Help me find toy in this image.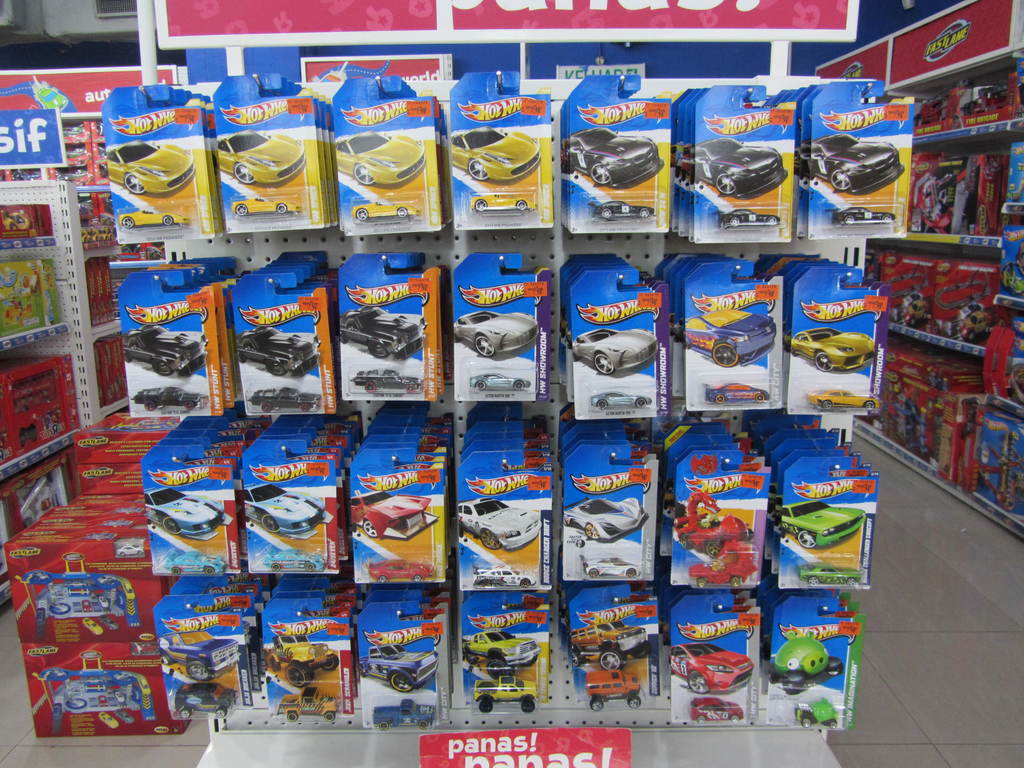
Found it: (116,545,143,556).
